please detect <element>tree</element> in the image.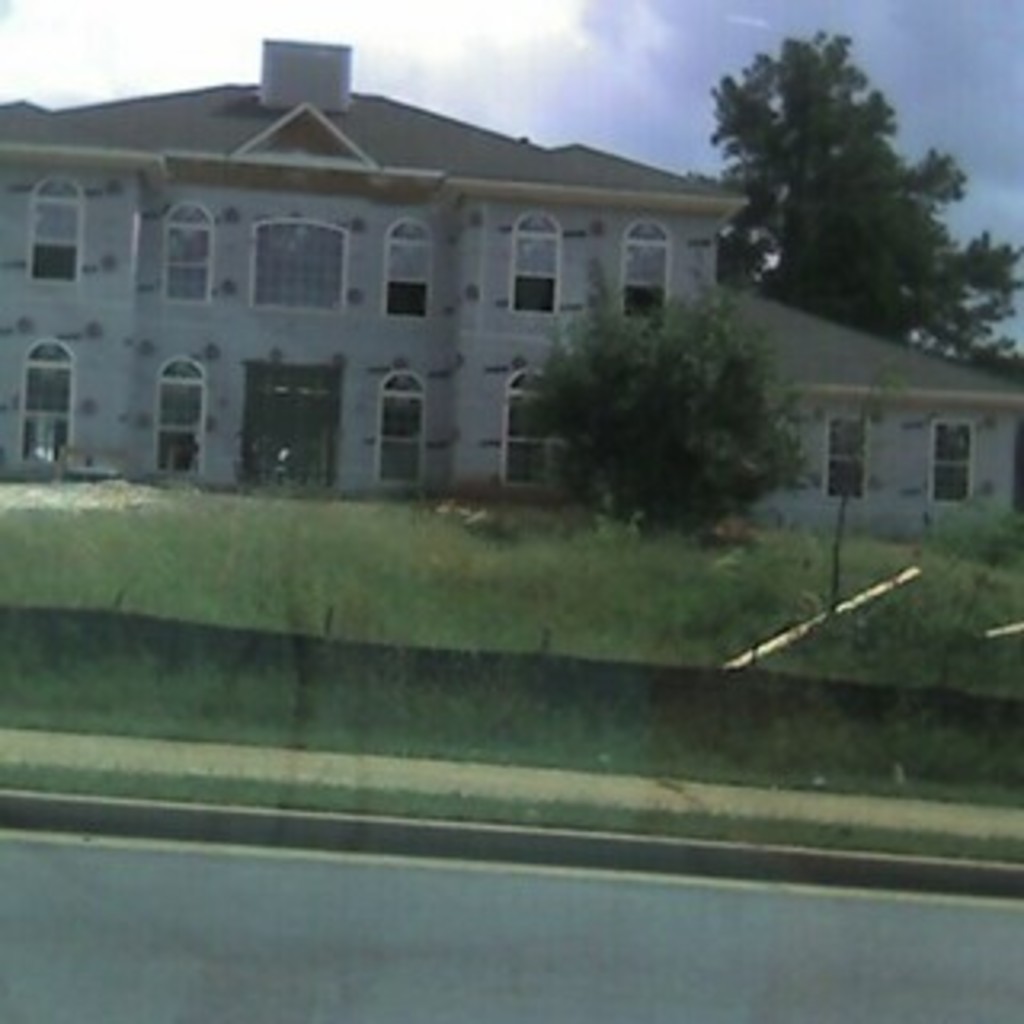
[x1=691, y1=29, x2=1021, y2=374].
